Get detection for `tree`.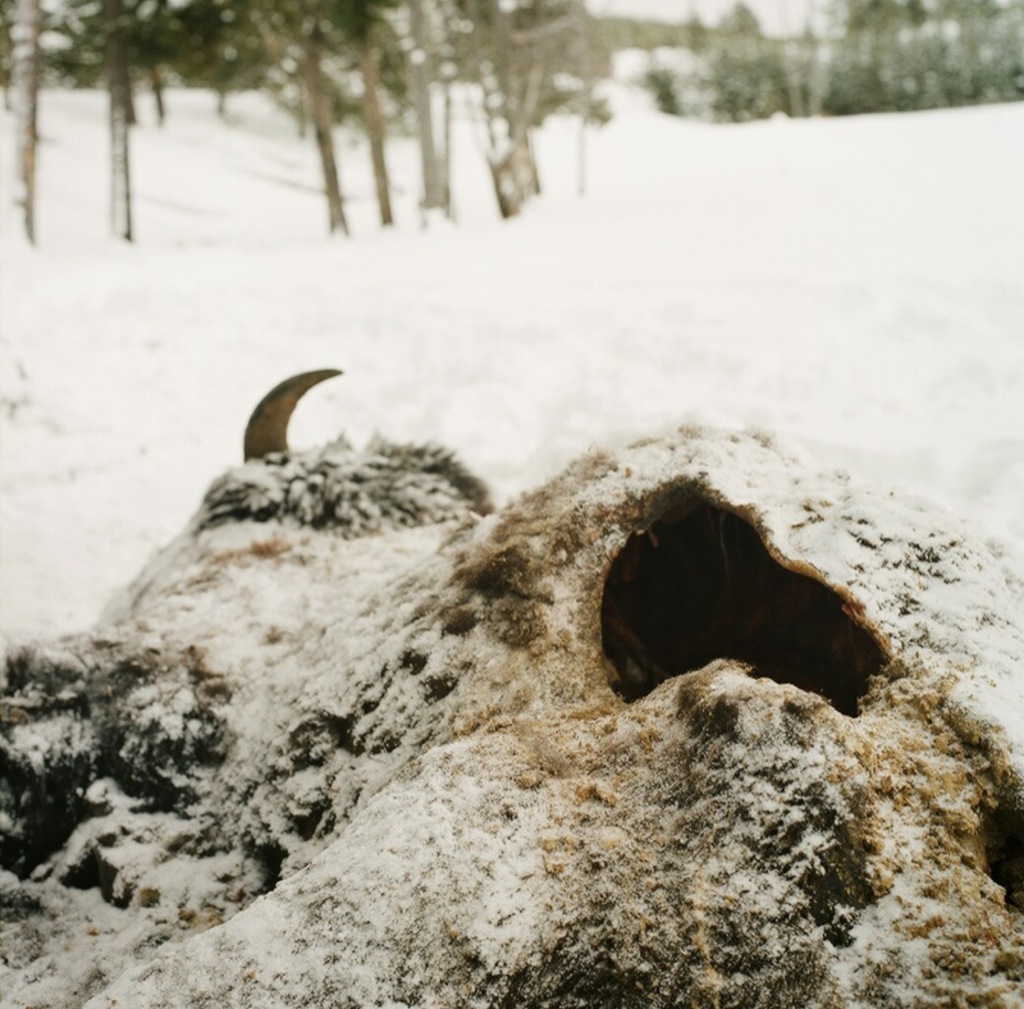
Detection: (799, 0, 1021, 119).
